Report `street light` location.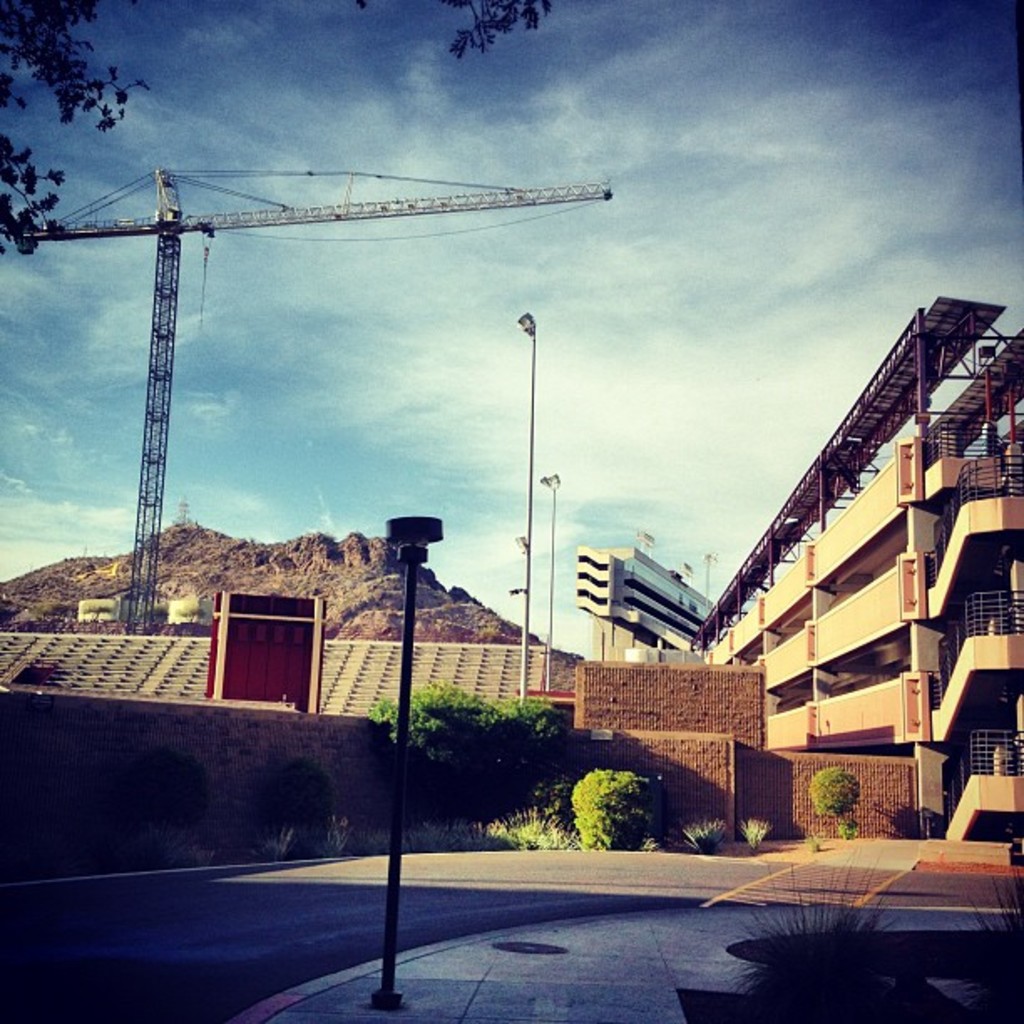
Report: <bbox>385, 514, 442, 1002</bbox>.
